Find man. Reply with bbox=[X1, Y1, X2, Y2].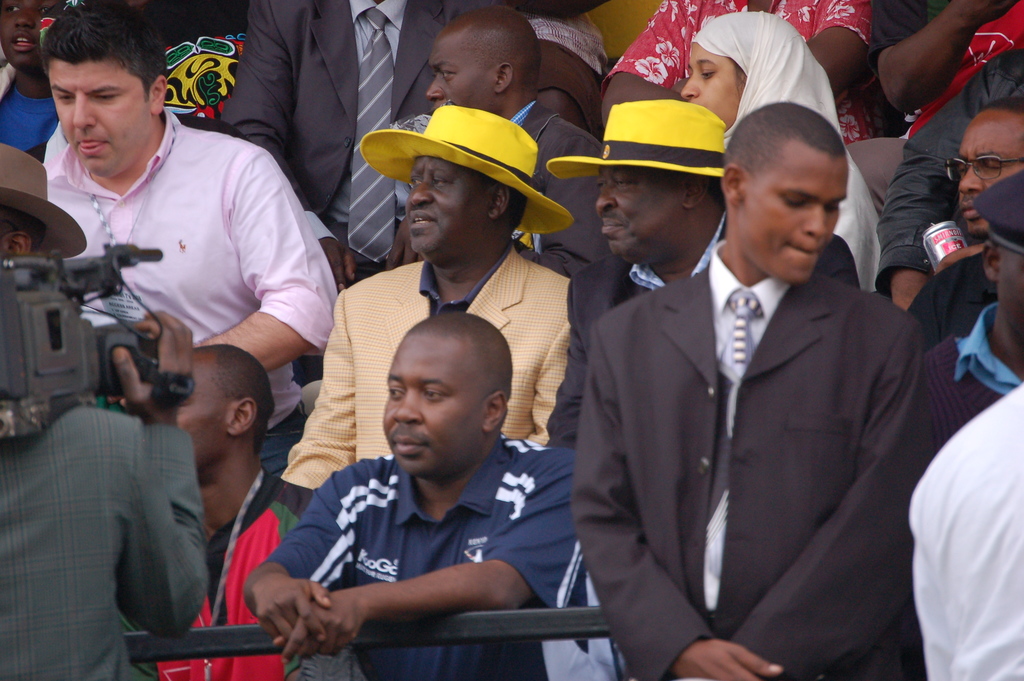
bbox=[883, 53, 1023, 315].
